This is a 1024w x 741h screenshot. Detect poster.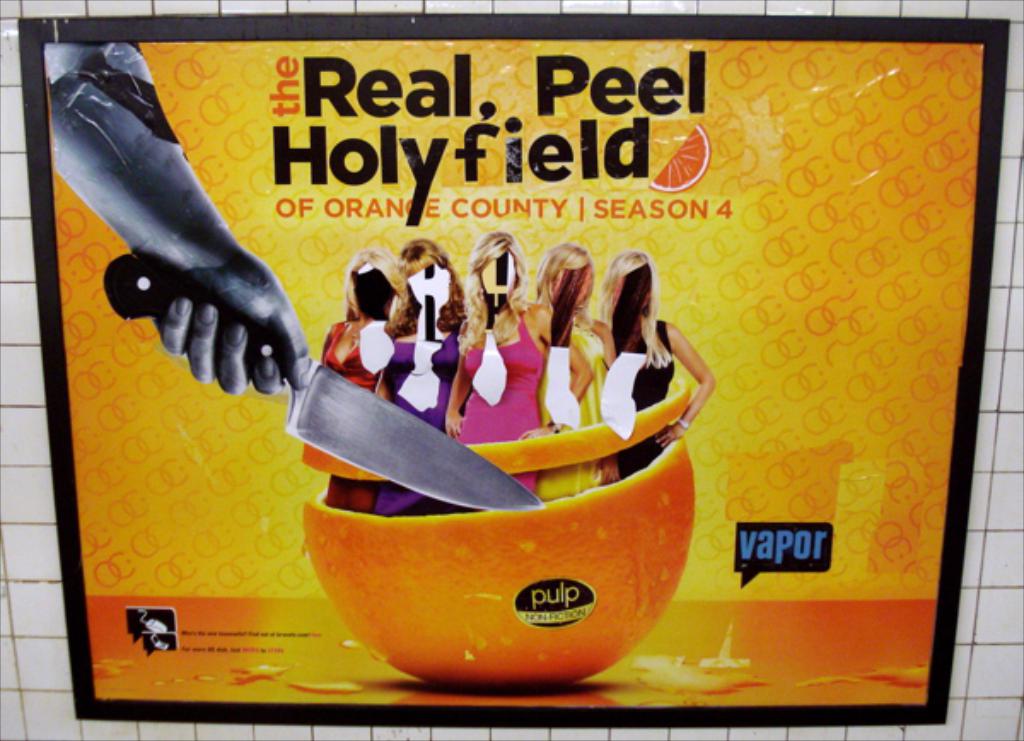
{"left": 142, "top": 0, "right": 976, "bottom": 740}.
